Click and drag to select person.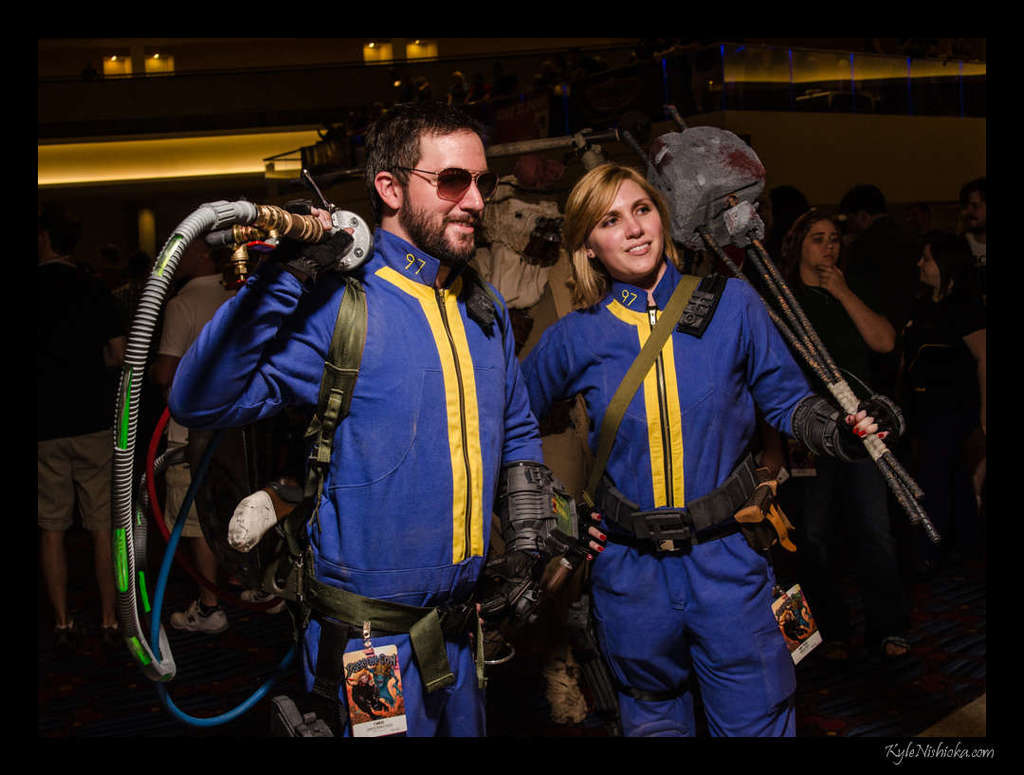
Selection: [x1=893, y1=232, x2=991, y2=517].
